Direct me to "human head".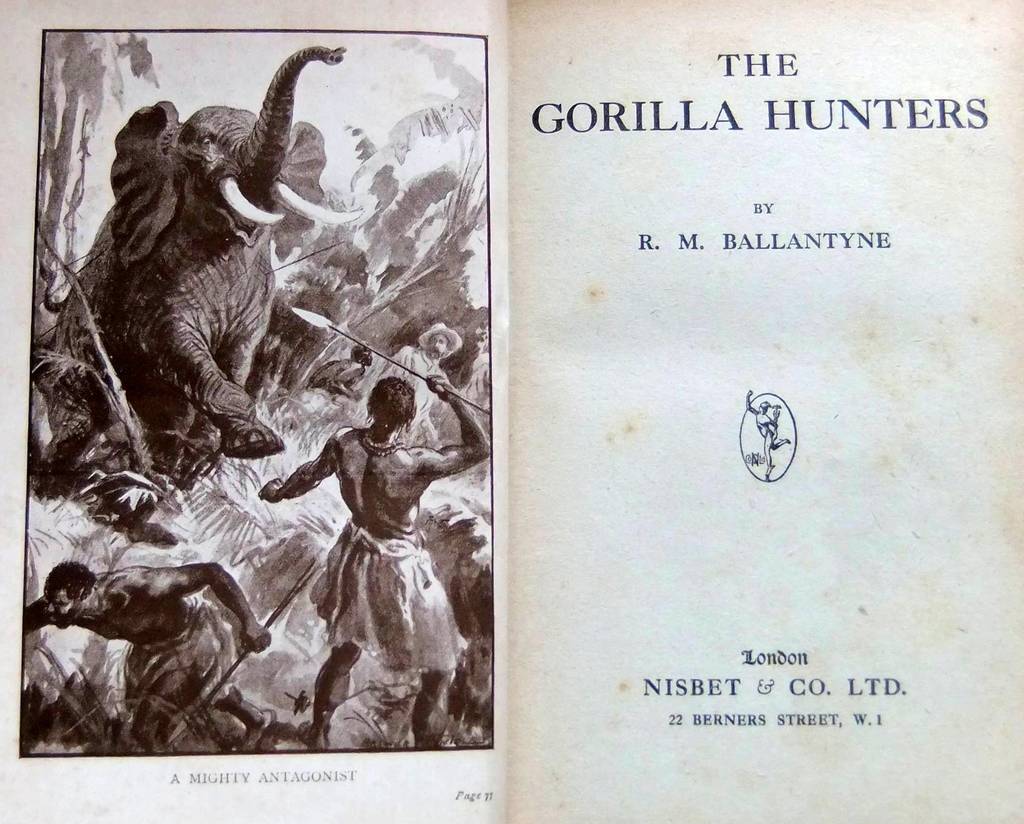
Direction: box(350, 344, 376, 372).
